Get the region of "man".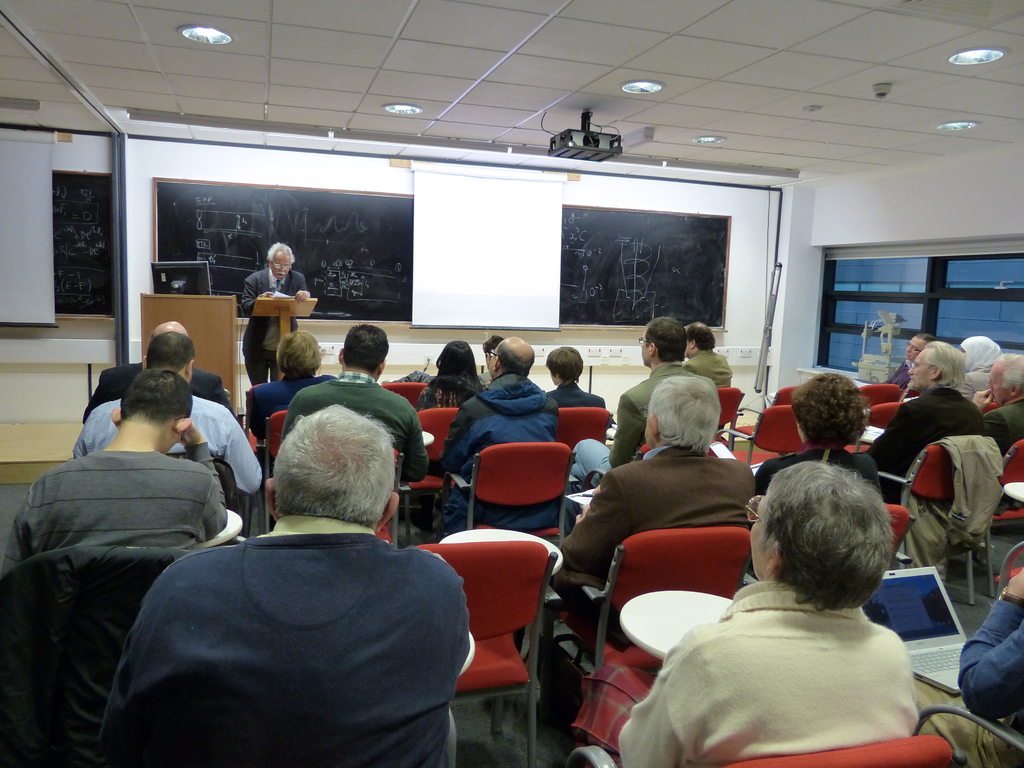
Rect(685, 321, 732, 387).
